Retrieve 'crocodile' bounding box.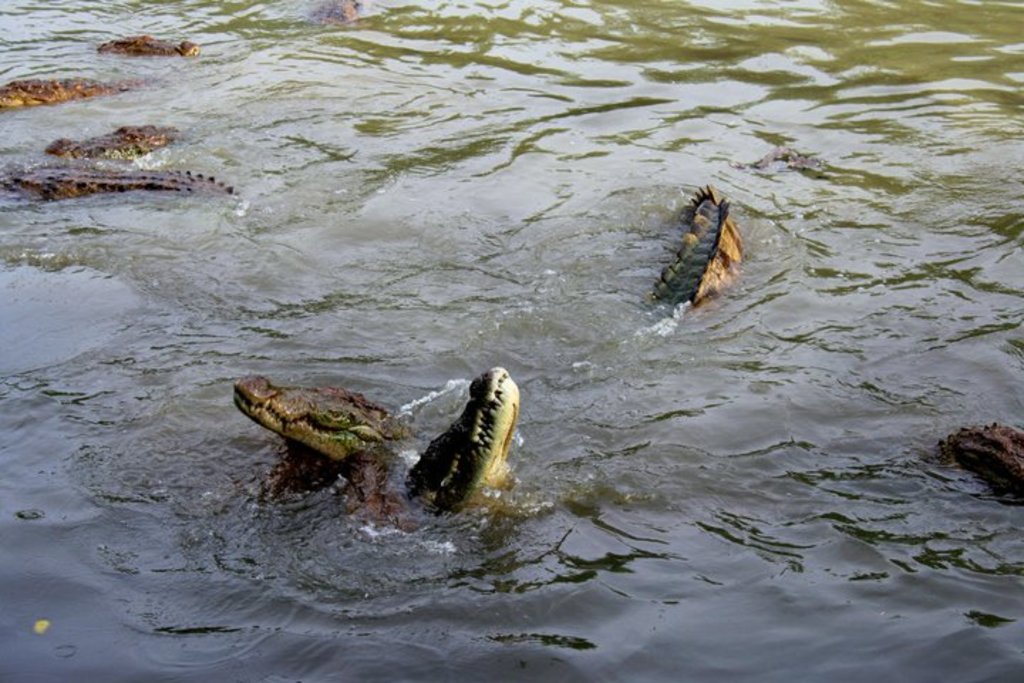
Bounding box: bbox=[44, 129, 174, 161].
